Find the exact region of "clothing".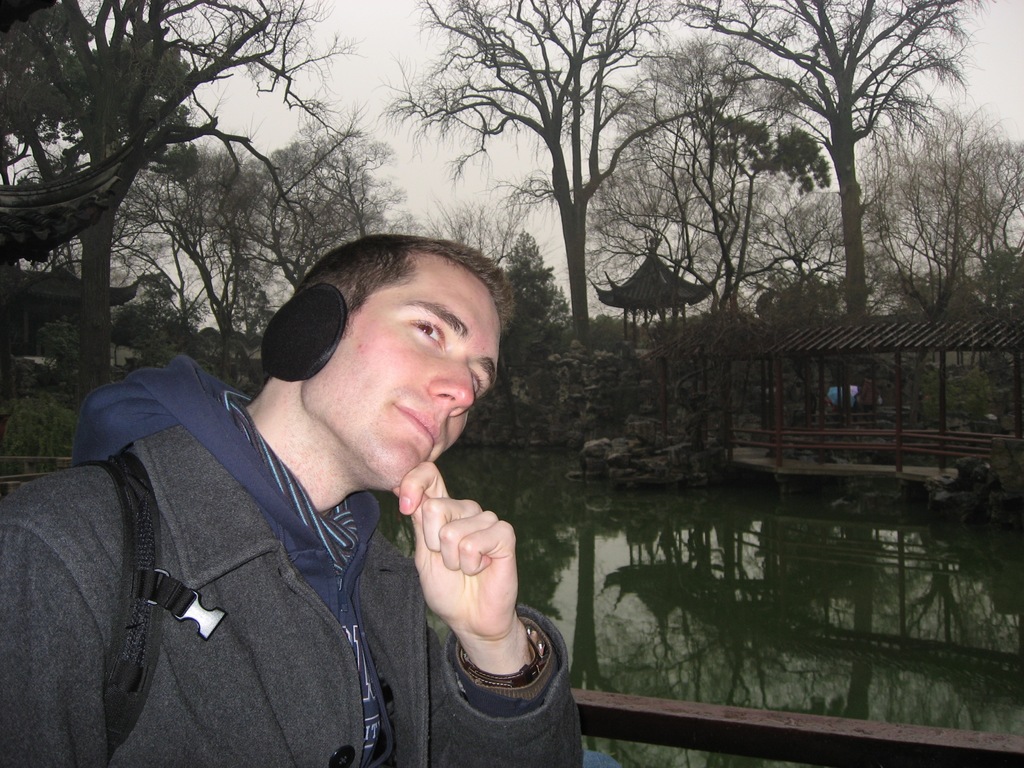
Exact region: (x1=13, y1=349, x2=532, y2=767).
